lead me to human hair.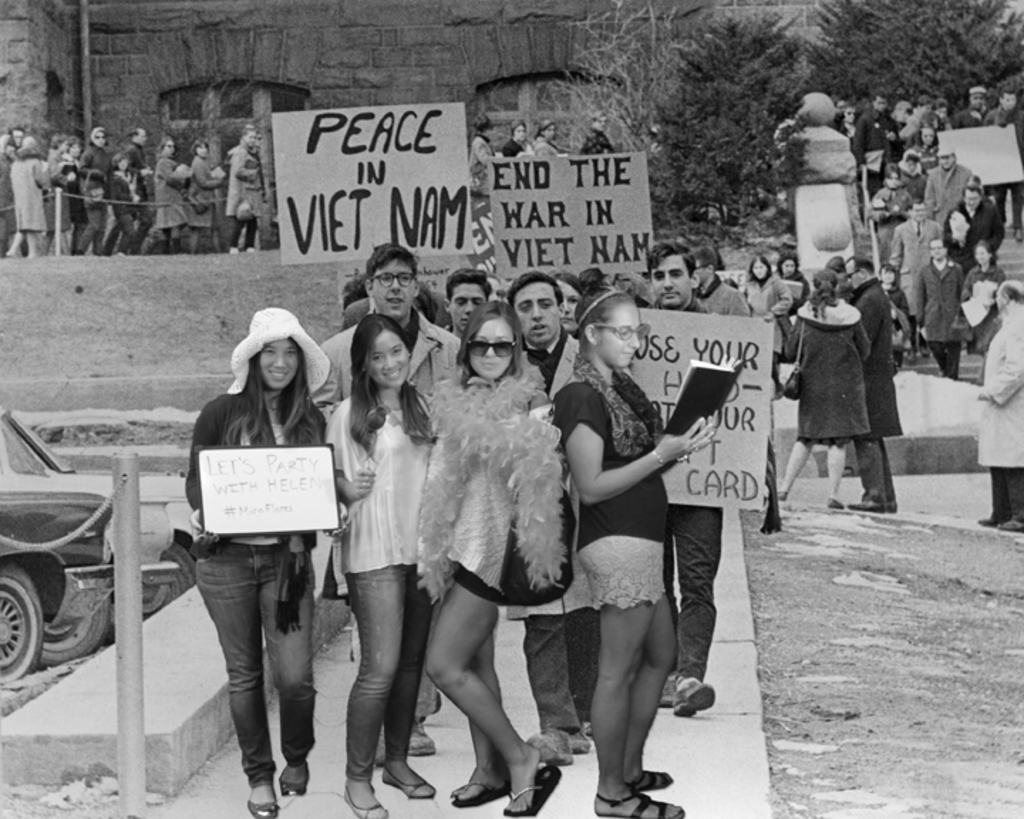
Lead to <region>67, 134, 81, 152</region>.
